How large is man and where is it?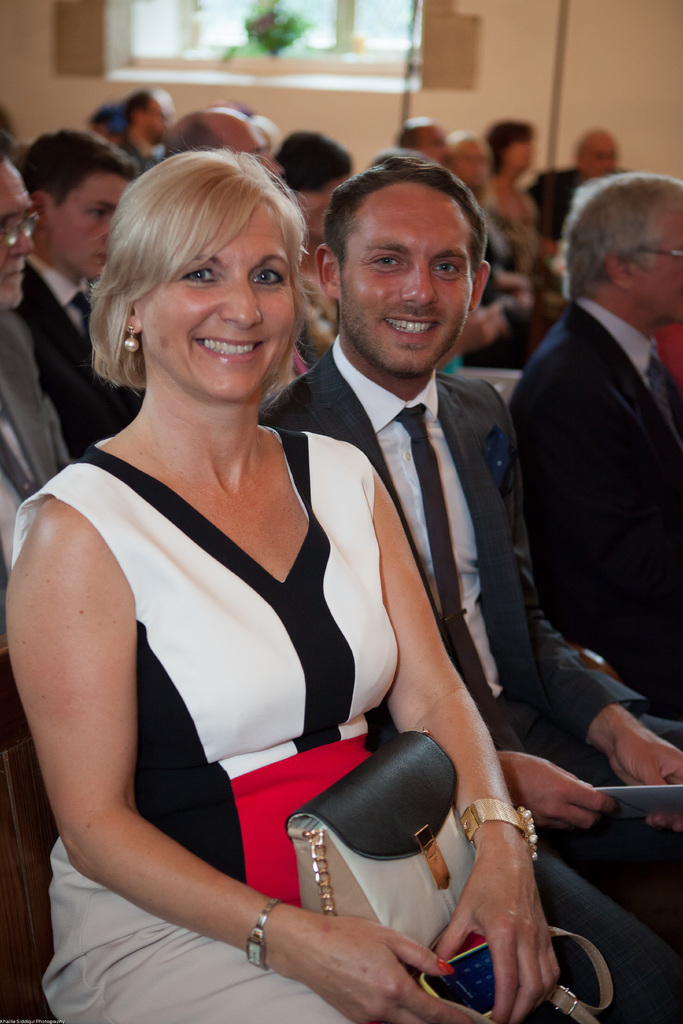
Bounding box: BBox(271, 145, 682, 1023).
